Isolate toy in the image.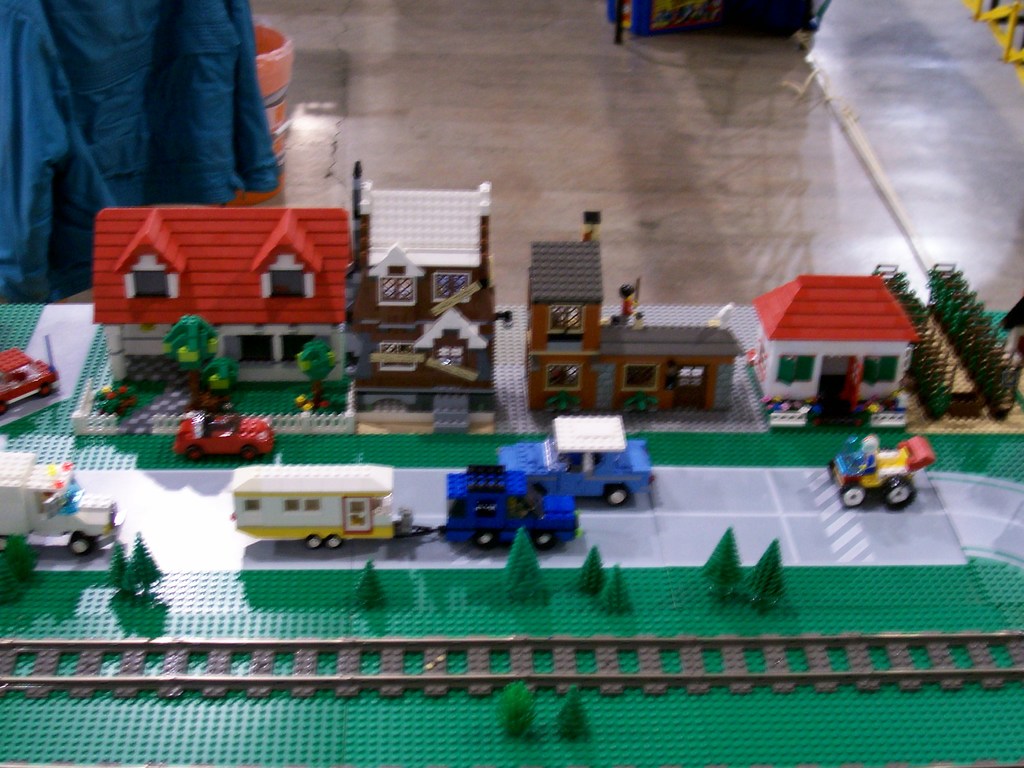
Isolated region: {"x1": 577, "y1": 542, "x2": 617, "y2": 597}.
